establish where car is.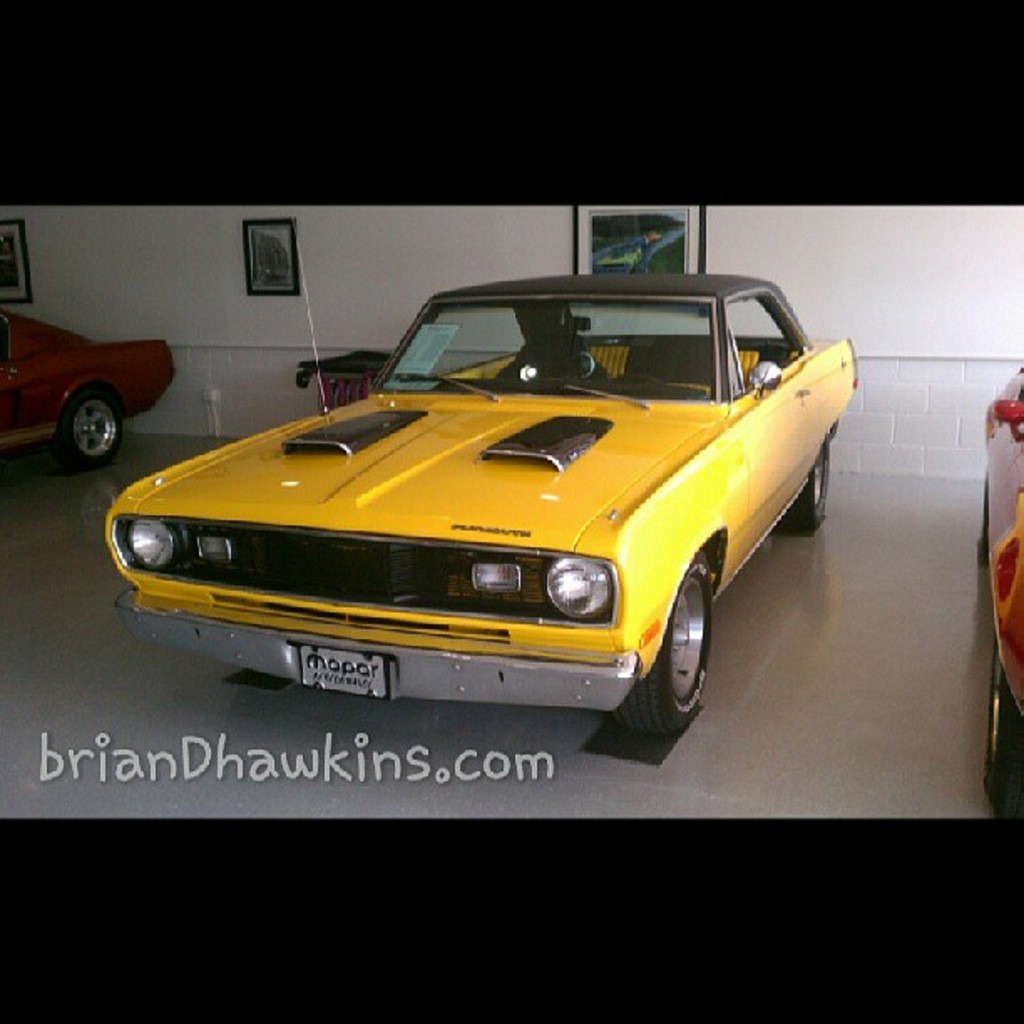
Established at box=[94, 251, 863, 738].
